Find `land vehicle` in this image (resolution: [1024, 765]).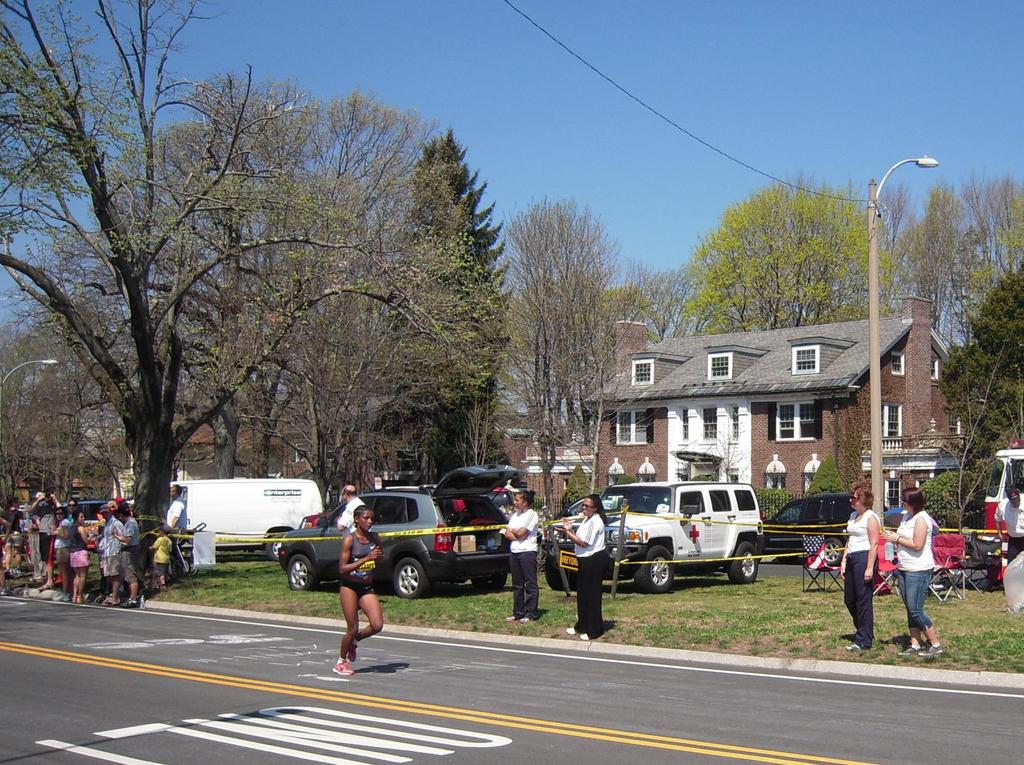
bbox=(543, 479, 765, 593).
